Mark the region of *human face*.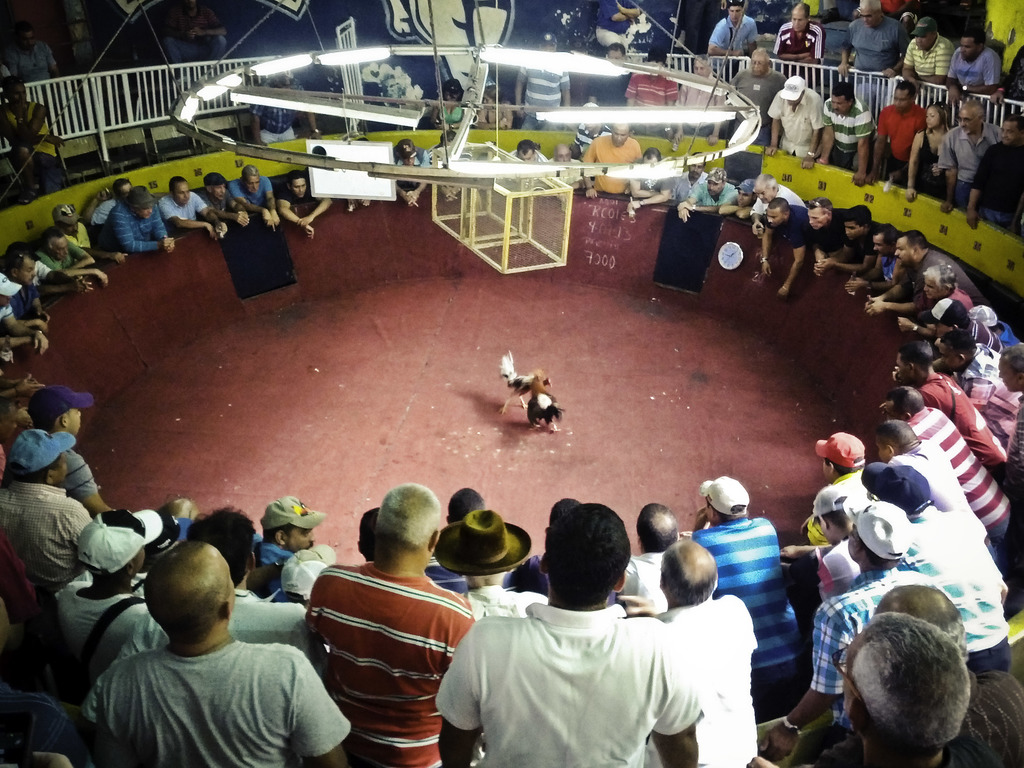
Region: box=[1001, 115, 1022, 145].
